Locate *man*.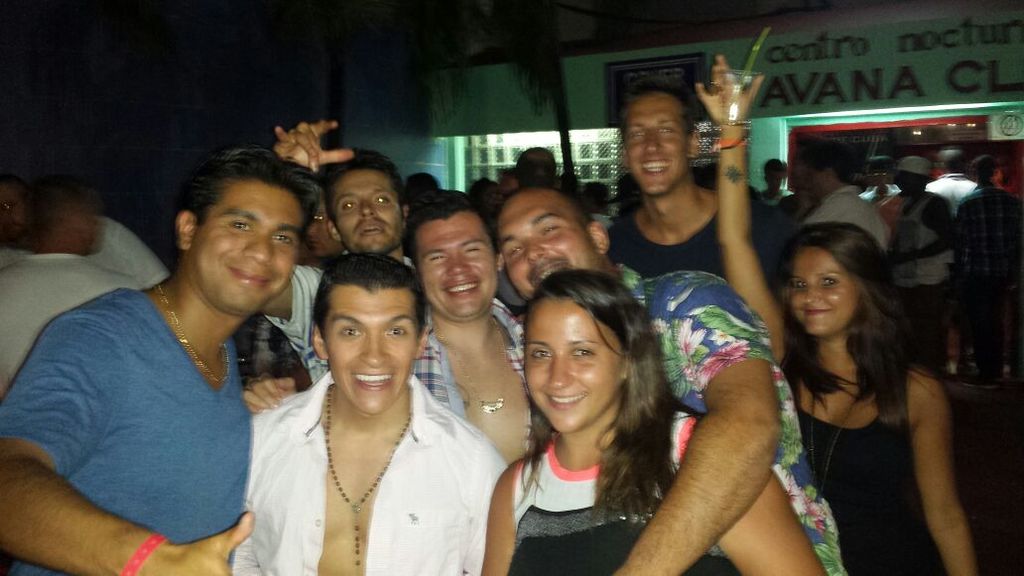
Bounding box: [left=222, top=245, right=542, bottom=575].
